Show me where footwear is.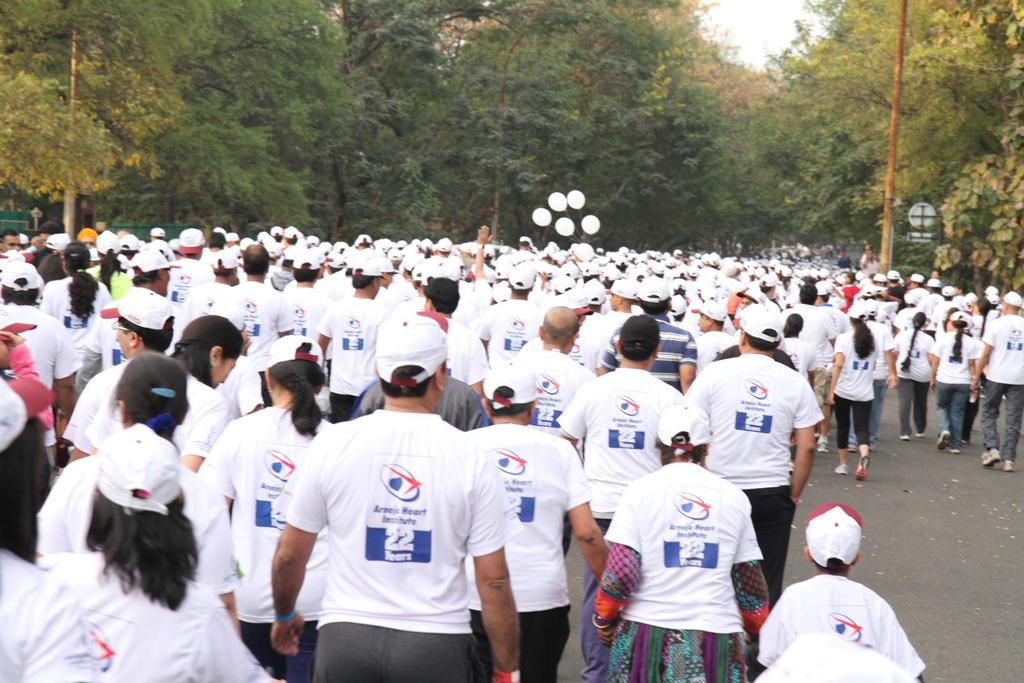
footwear is at region(857, 456, 869, 483).
